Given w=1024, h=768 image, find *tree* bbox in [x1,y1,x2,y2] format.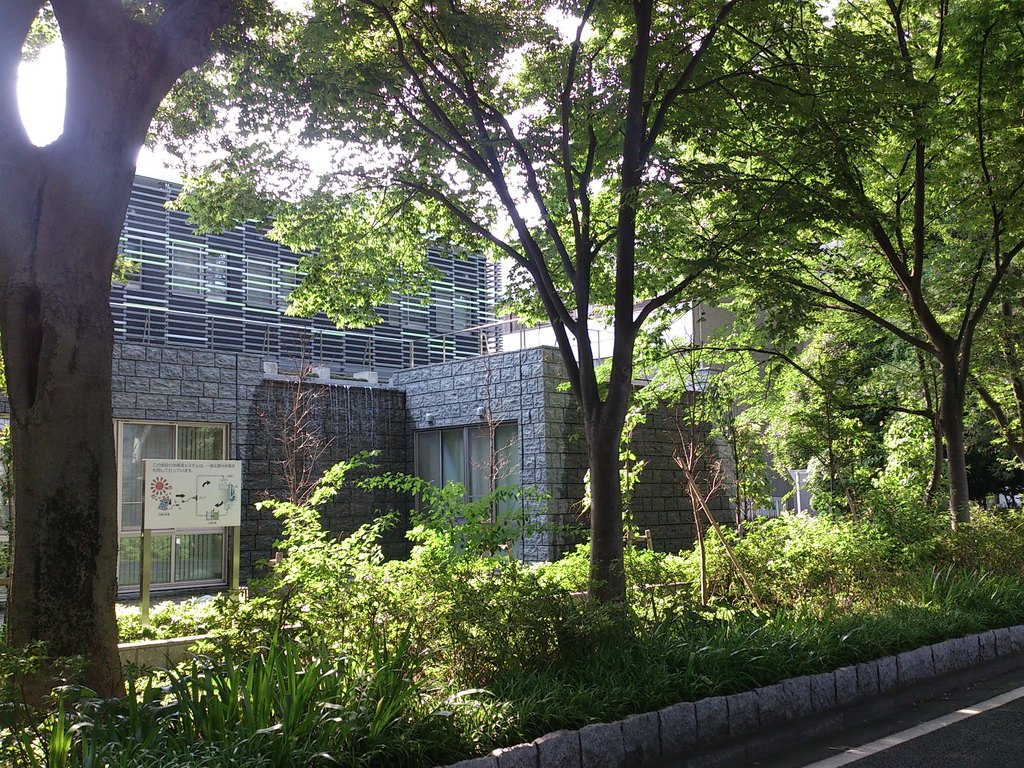
[0,1,234,701].
